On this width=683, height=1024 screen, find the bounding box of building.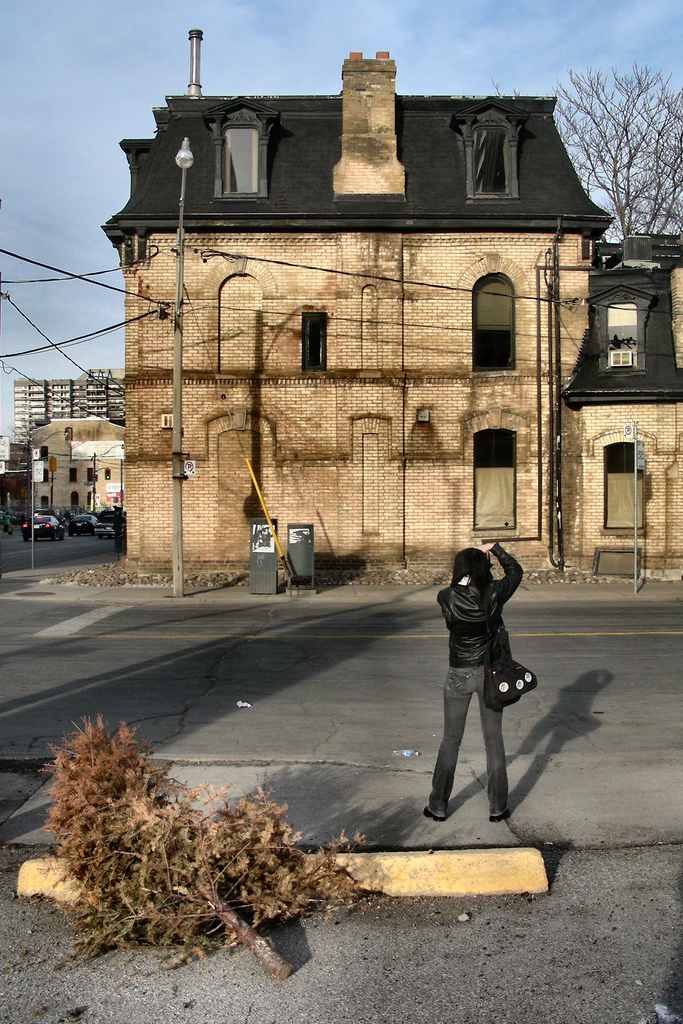
Bounding box: BBox(36, 426, 122, 515).
